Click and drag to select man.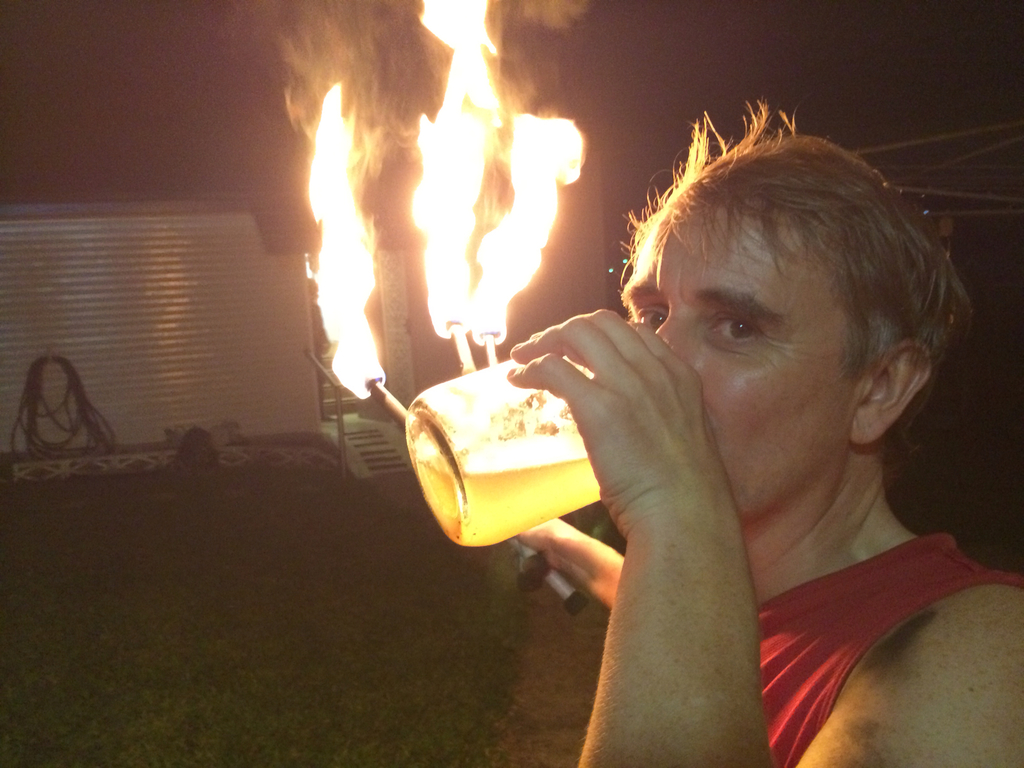
Selection: rect(579, 144, 995, 755).
